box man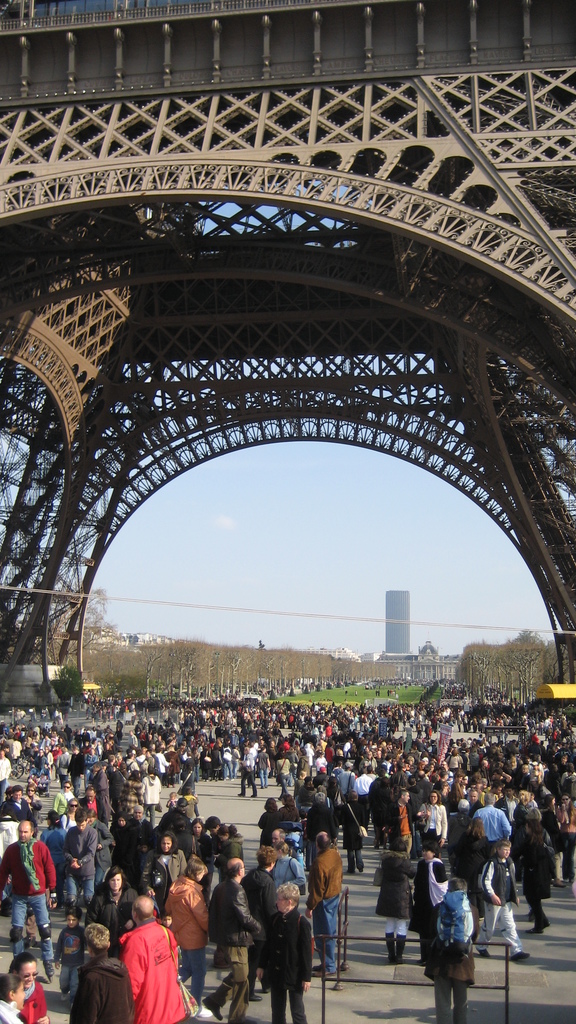
region(0, 817, 58, 980)
